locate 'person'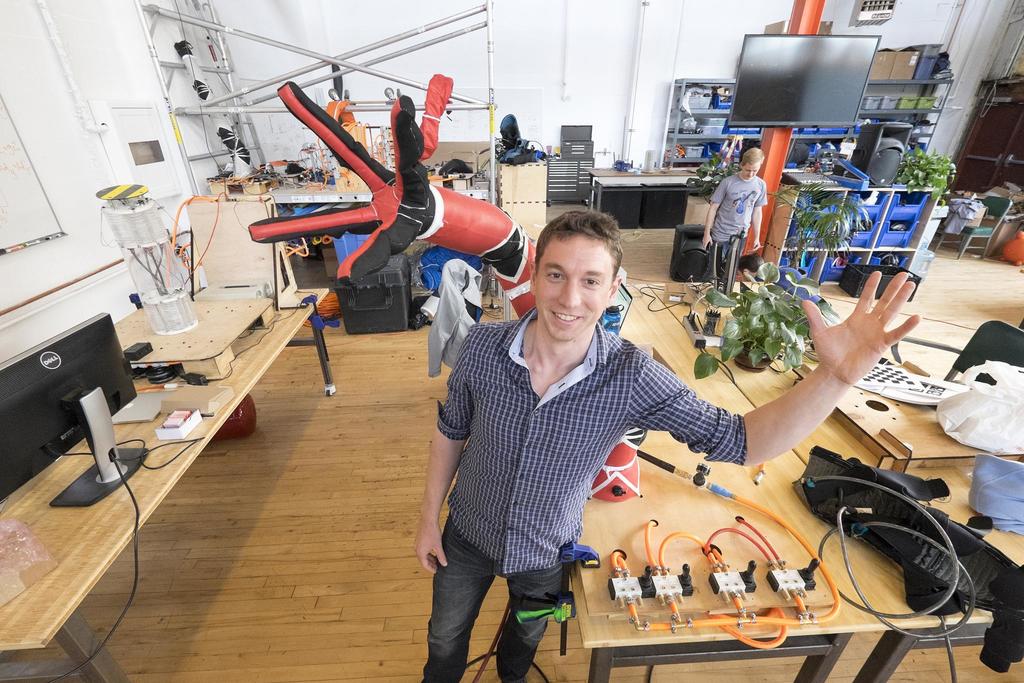
x1=700 y1=145 x2=771 y2=280
